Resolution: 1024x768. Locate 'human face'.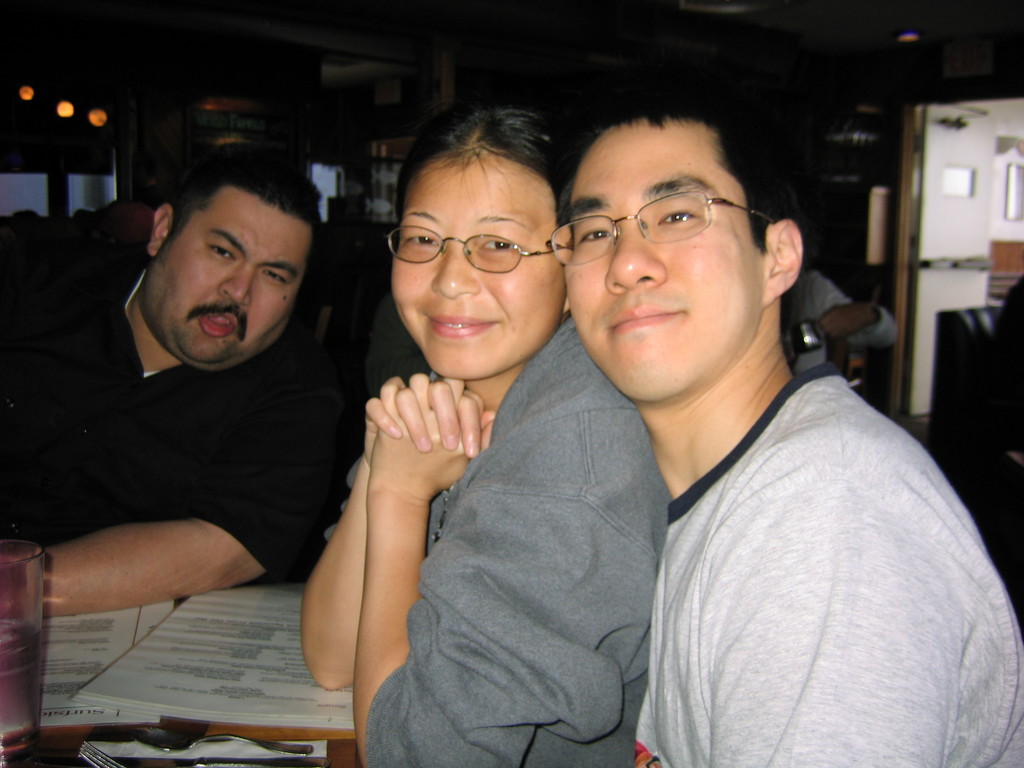
locate(564, 119, 763, 404).
